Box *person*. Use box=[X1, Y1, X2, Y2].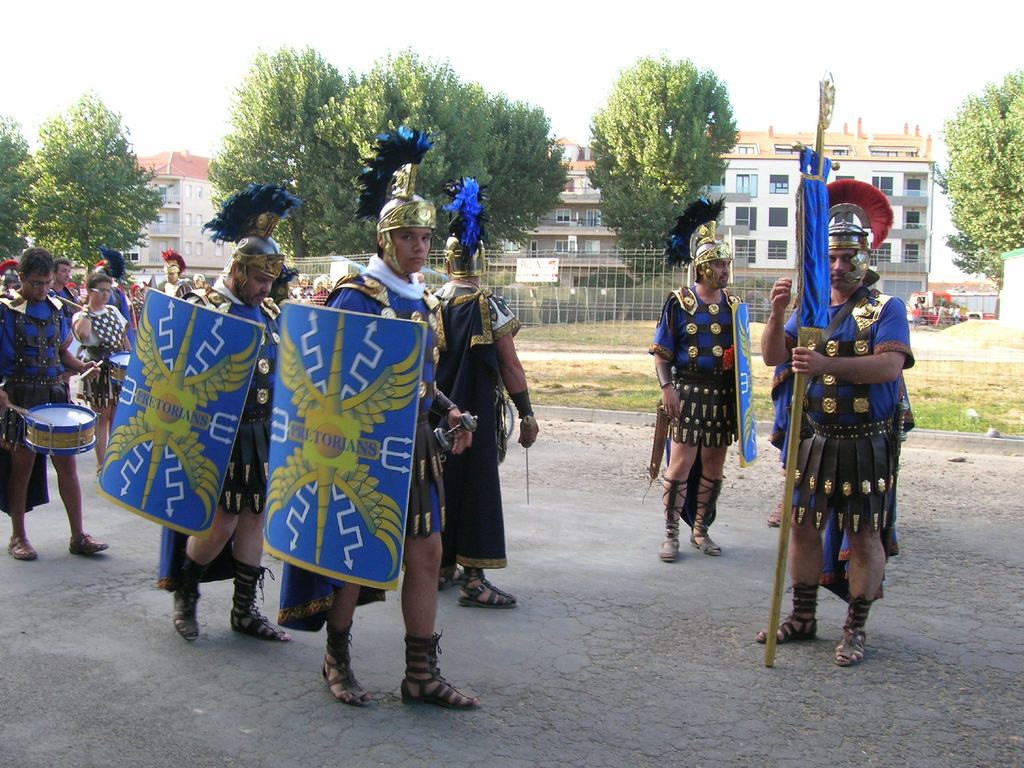
box=[779, 188, 906, 678].
